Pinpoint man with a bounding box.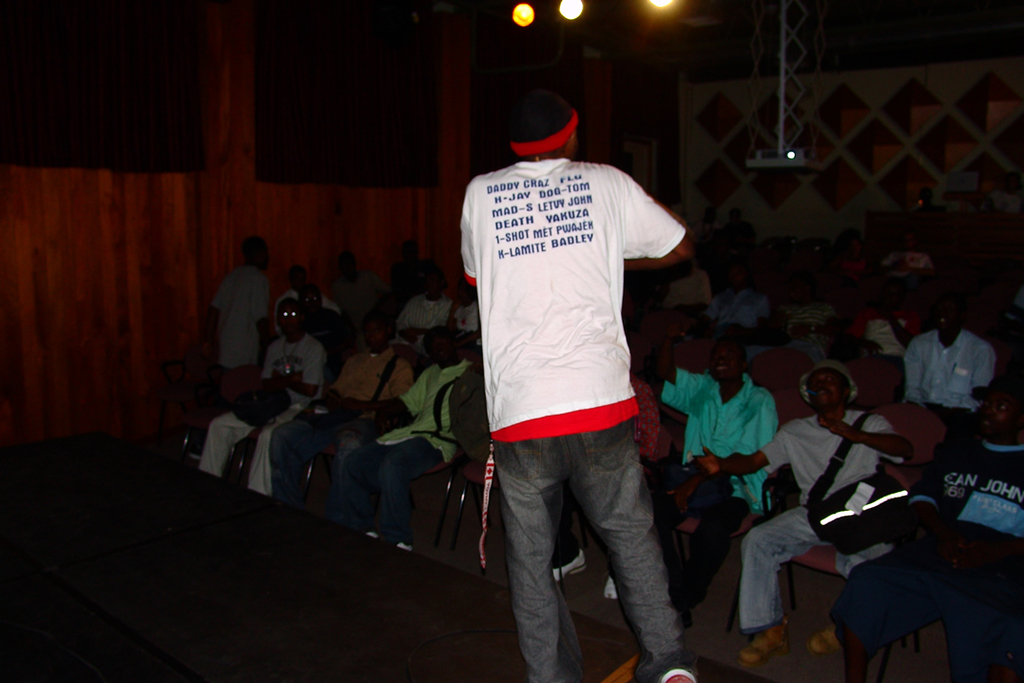
[left=899, top=300, right=997, bottom=447].
